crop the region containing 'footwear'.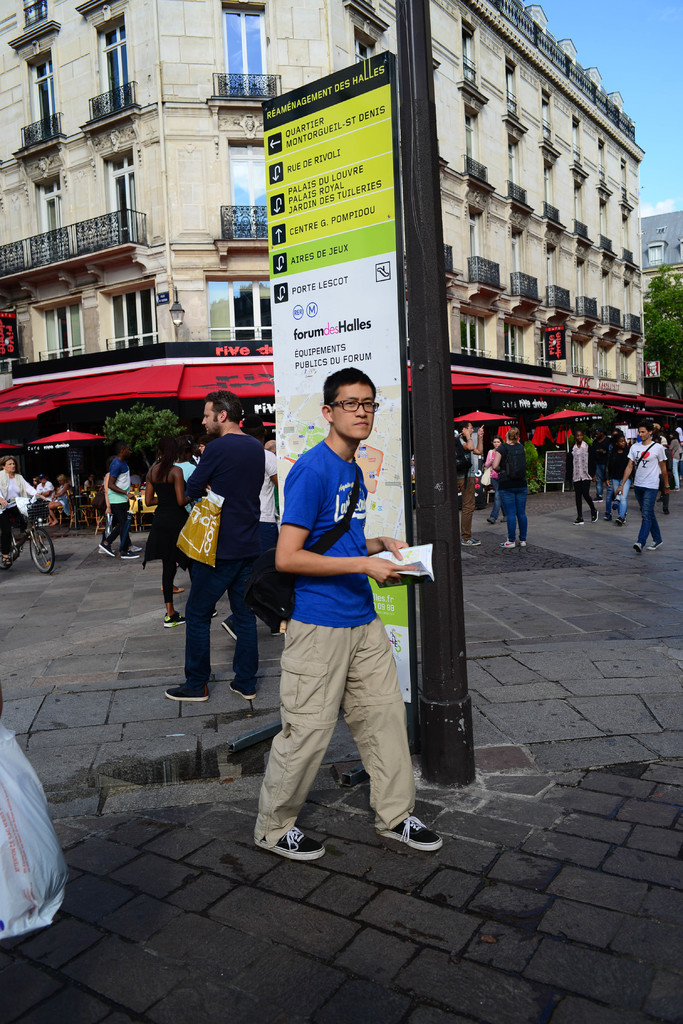
Crop region: Rect(163, 612, 185, 627).
